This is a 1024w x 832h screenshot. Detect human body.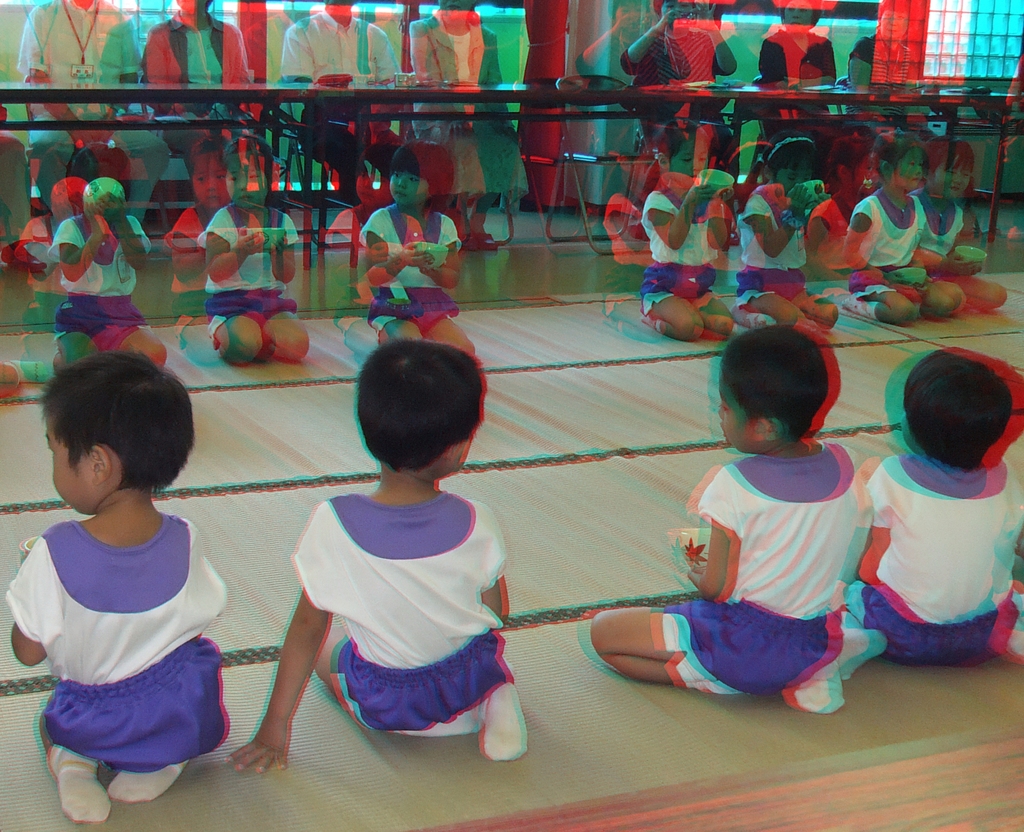
[3, 349, 234, 828].
